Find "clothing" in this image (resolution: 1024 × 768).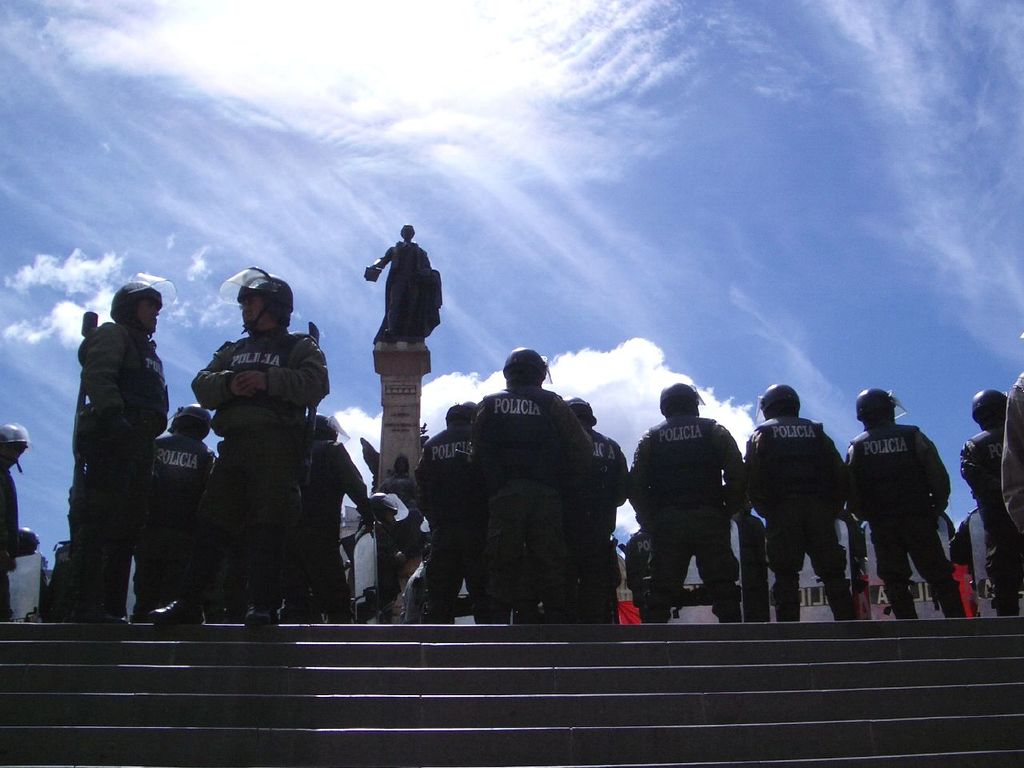
BBox(586, 423, 631, 627).
